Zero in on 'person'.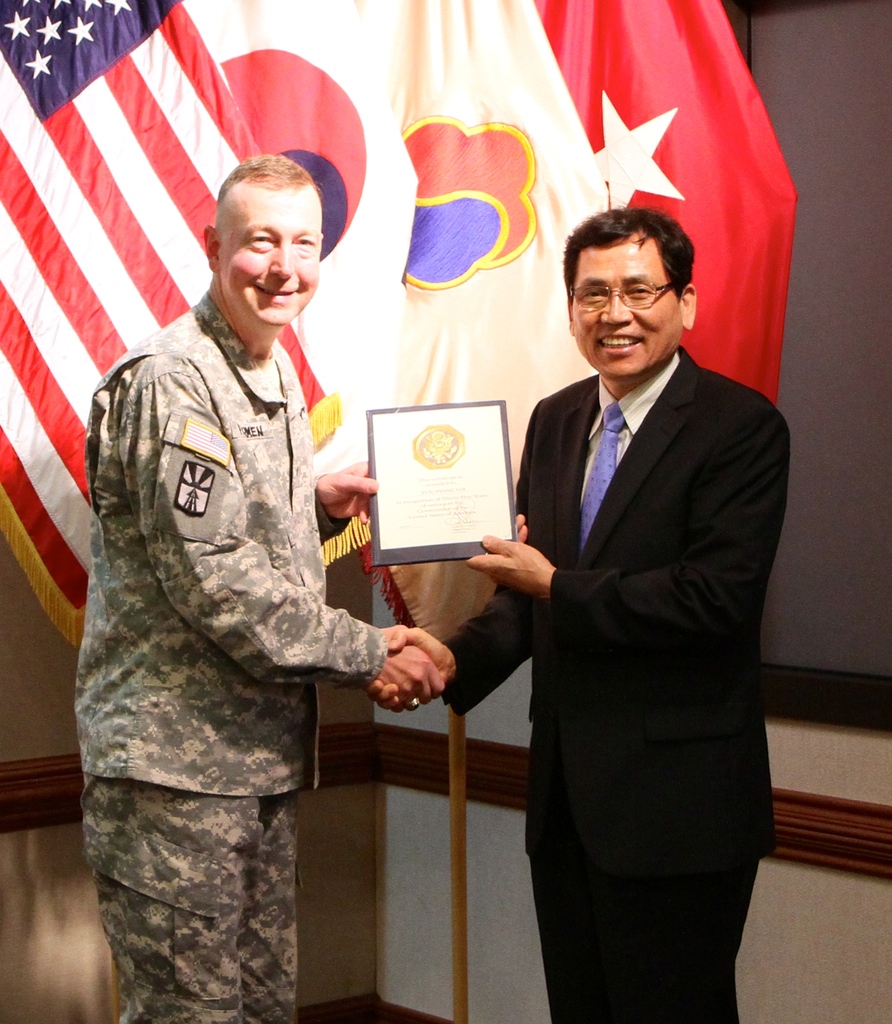
Zeroed in: 369 202 786 1023.
